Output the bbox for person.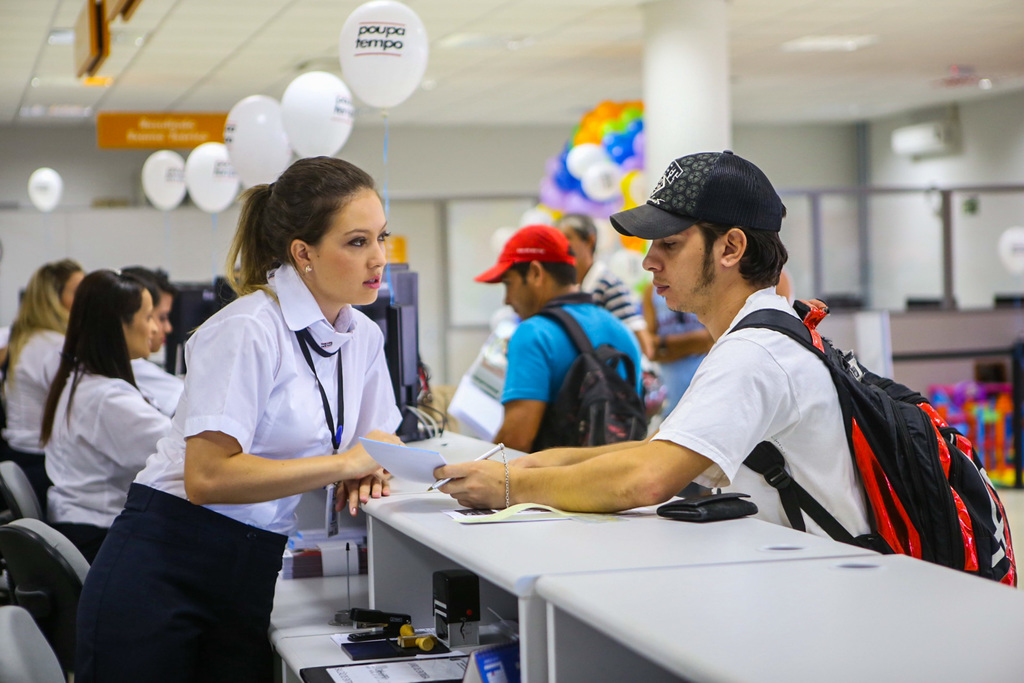
left=637, top=267, right=792, bottom=423.
